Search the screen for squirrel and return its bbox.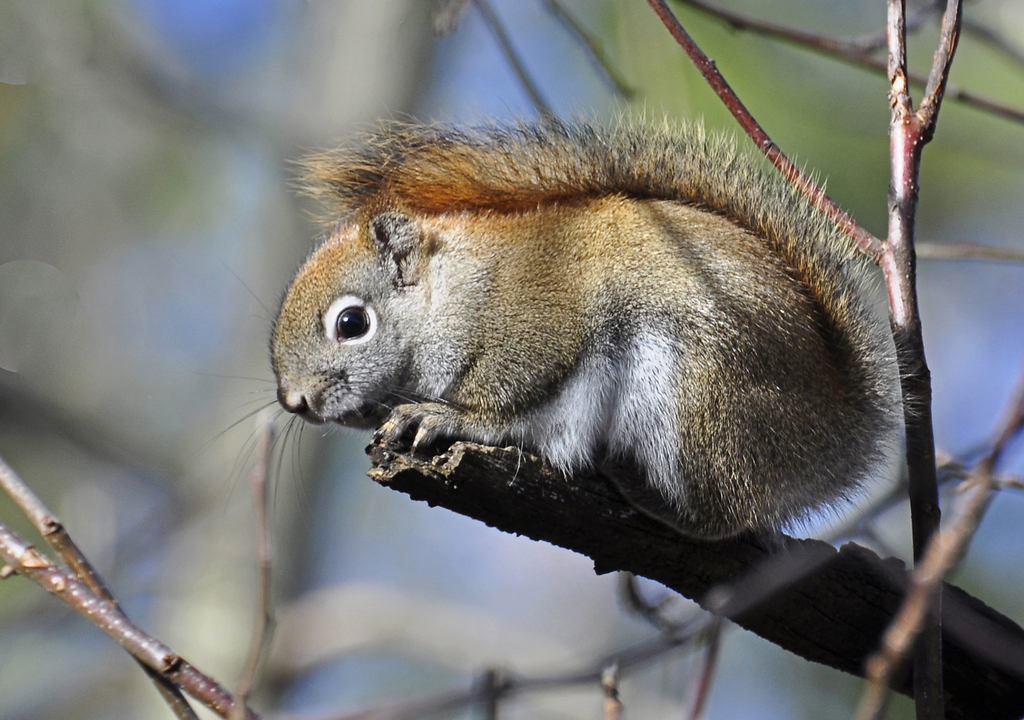
Found: [x1=180, y1=114, x2=934, y2=560].
